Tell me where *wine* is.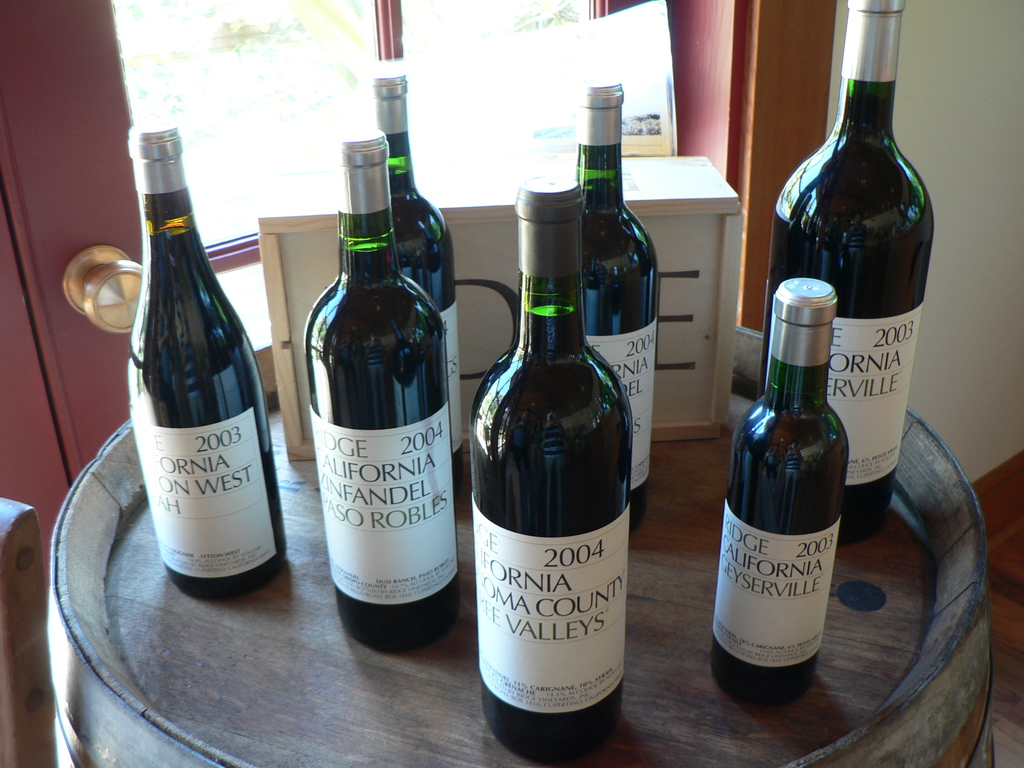
*wine* is at crop(371, 67, 467, 503).
